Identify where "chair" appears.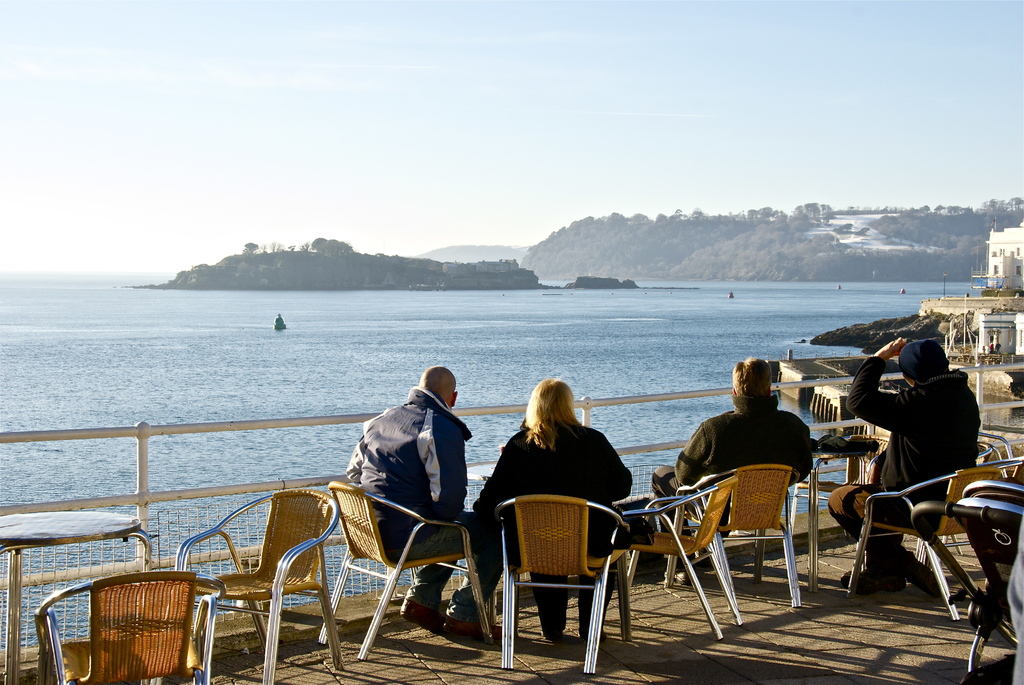
Appears at [x1=173, y1=487, x2=339, y2=684].
